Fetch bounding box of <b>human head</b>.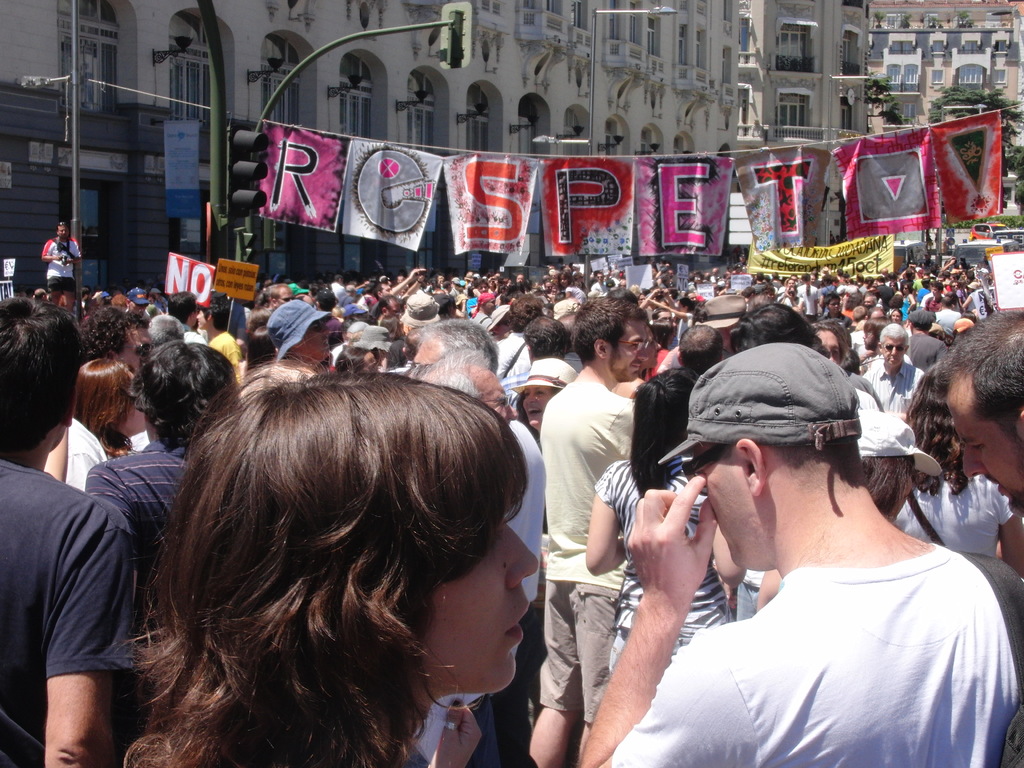
Bbox: (x1=77, y1=284, x2=92, y2=301).
